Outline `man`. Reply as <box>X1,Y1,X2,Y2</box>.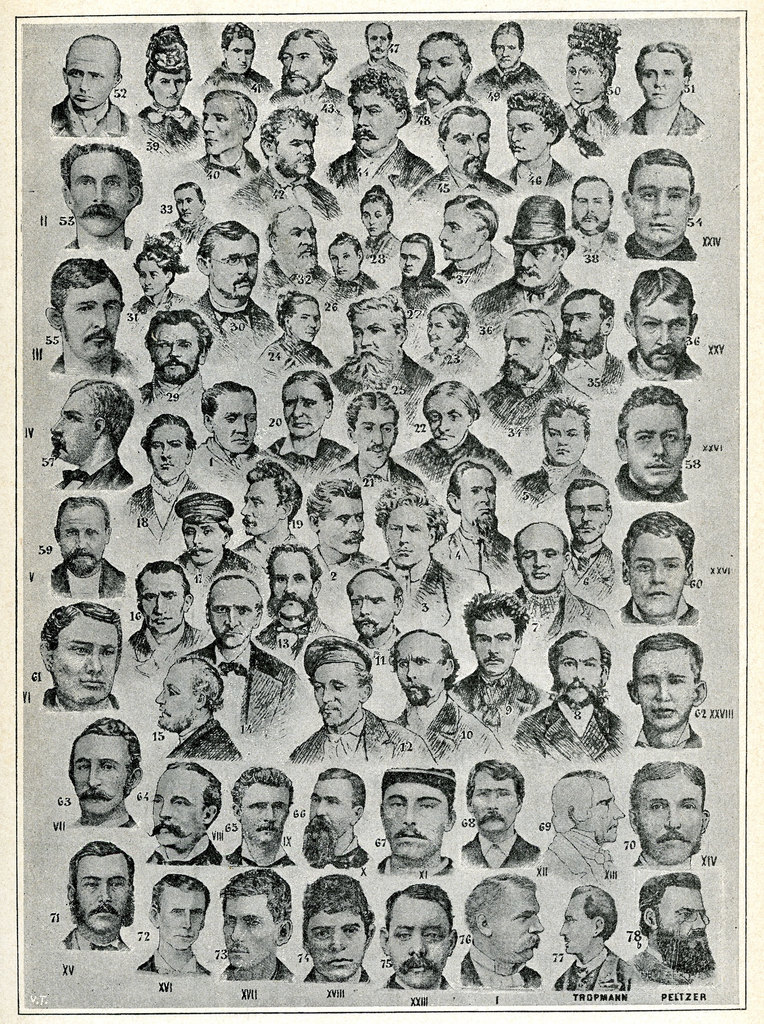
<box>628,632,706,753</box>.
